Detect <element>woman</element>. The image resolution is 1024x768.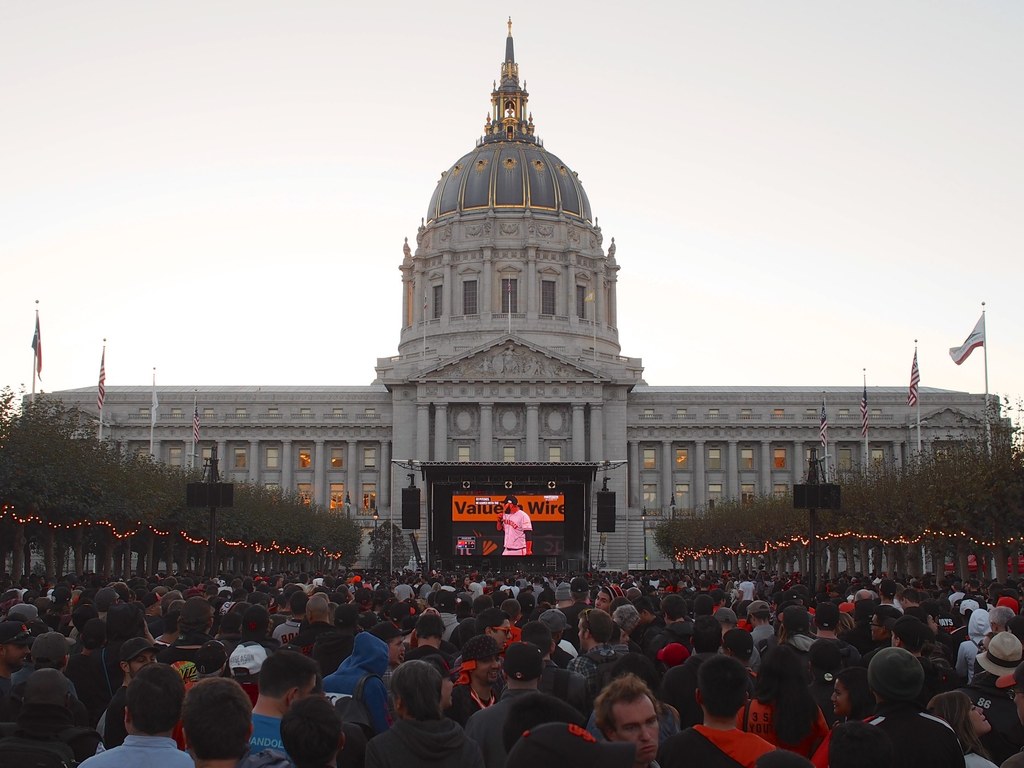
831,670,876,723.
